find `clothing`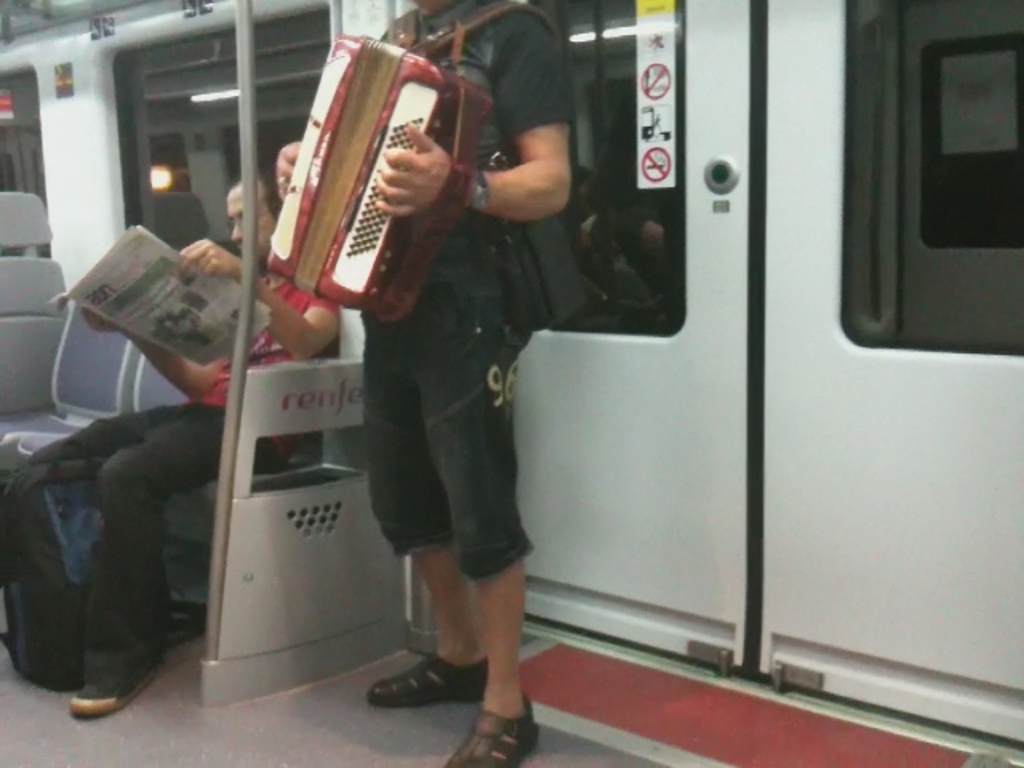
{"x1": 357, "y1": 3, "x2": 584, "y2": 579}
